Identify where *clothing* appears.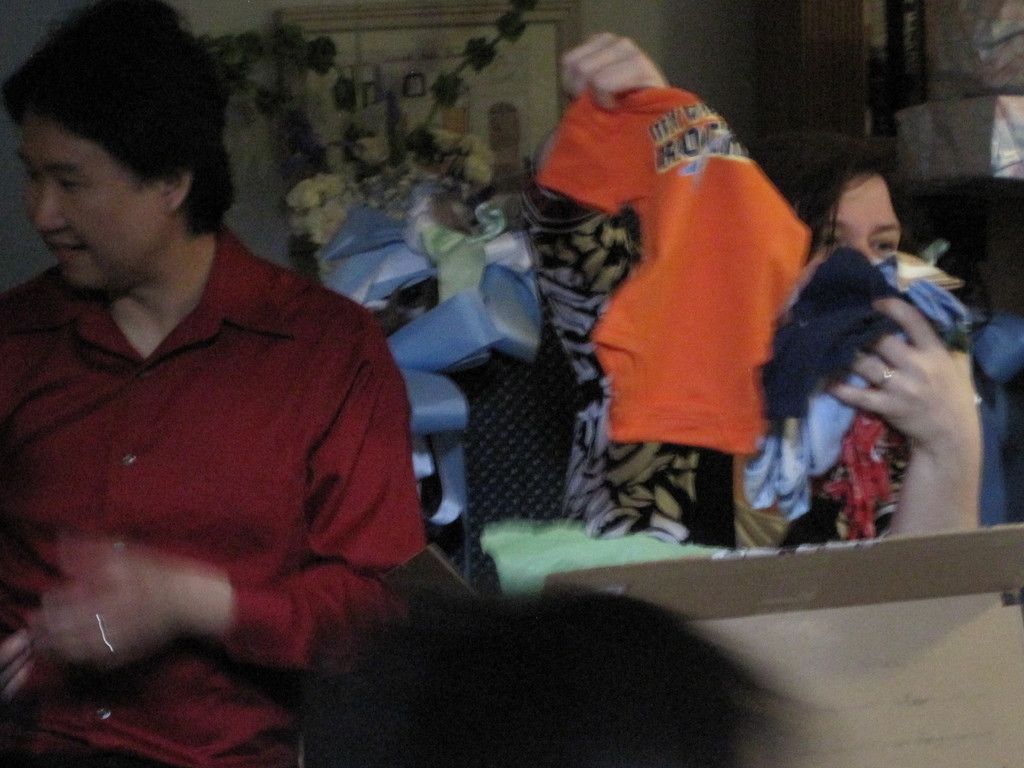
Appears at [left=515, top=177, right=699, bottom=538].
